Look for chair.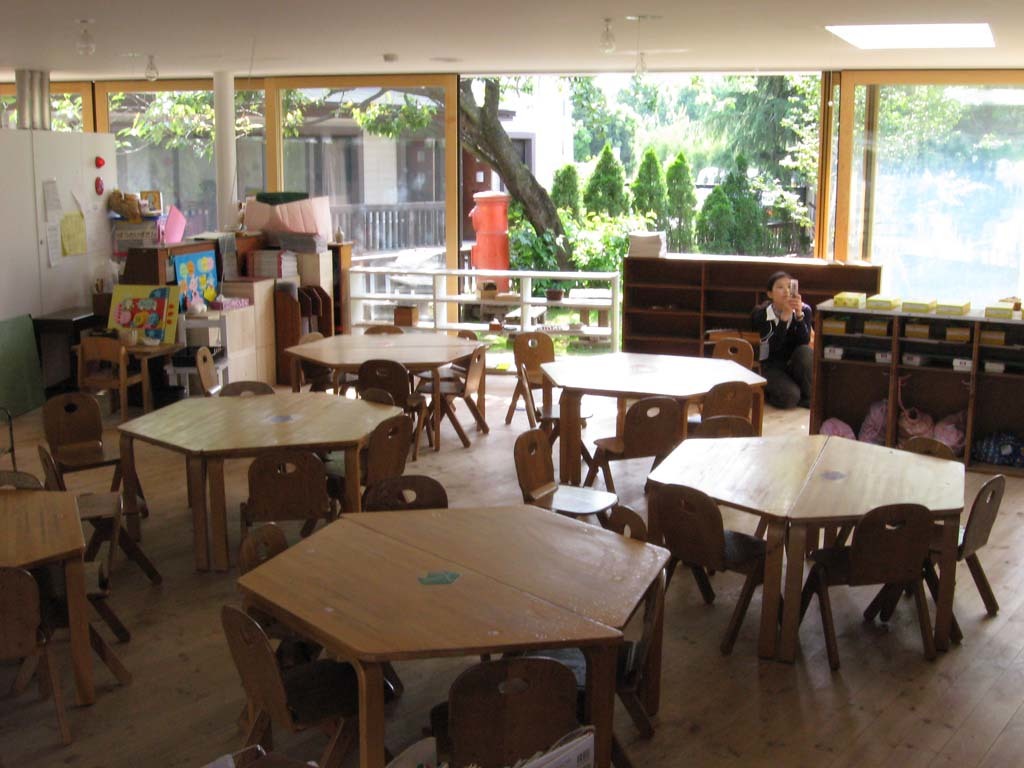
Found: [864, 472, 1004, 639].
